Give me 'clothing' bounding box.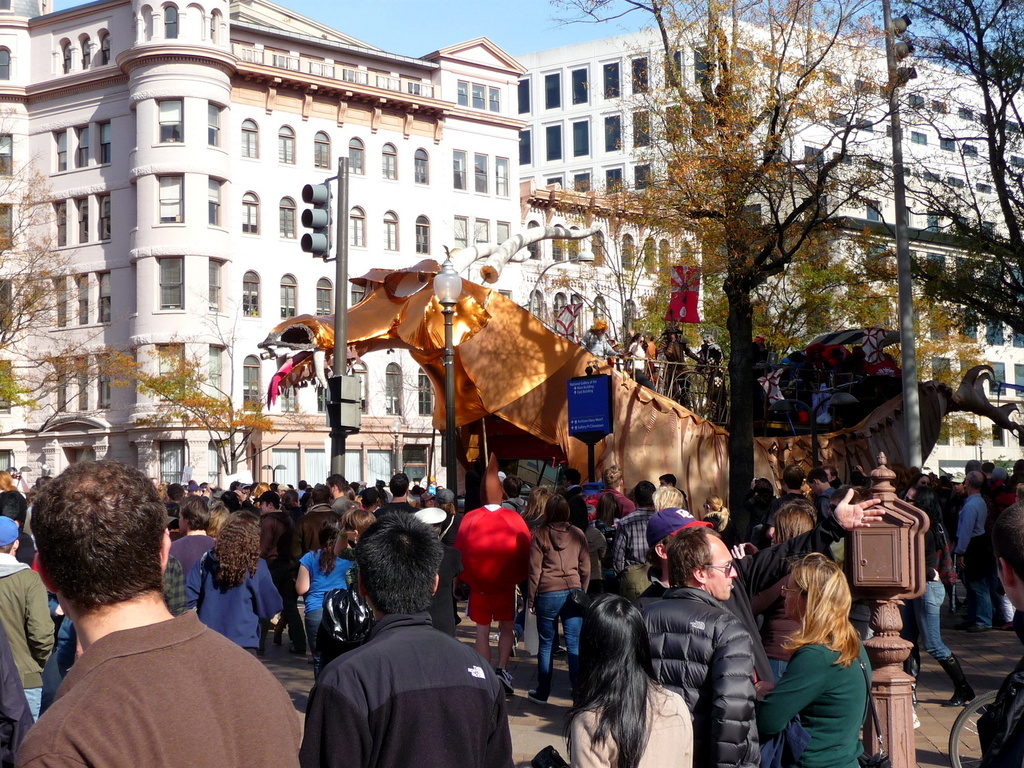
567, 685, 698, 767.
